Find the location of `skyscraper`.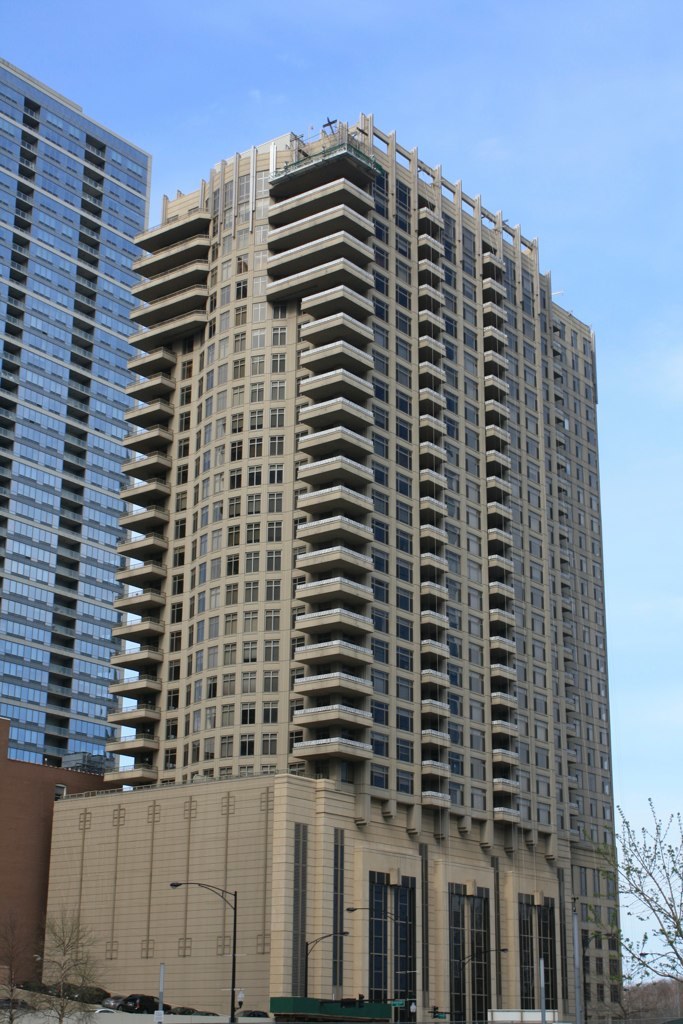
Location: <region>0, 47, 151, 789</region>.
